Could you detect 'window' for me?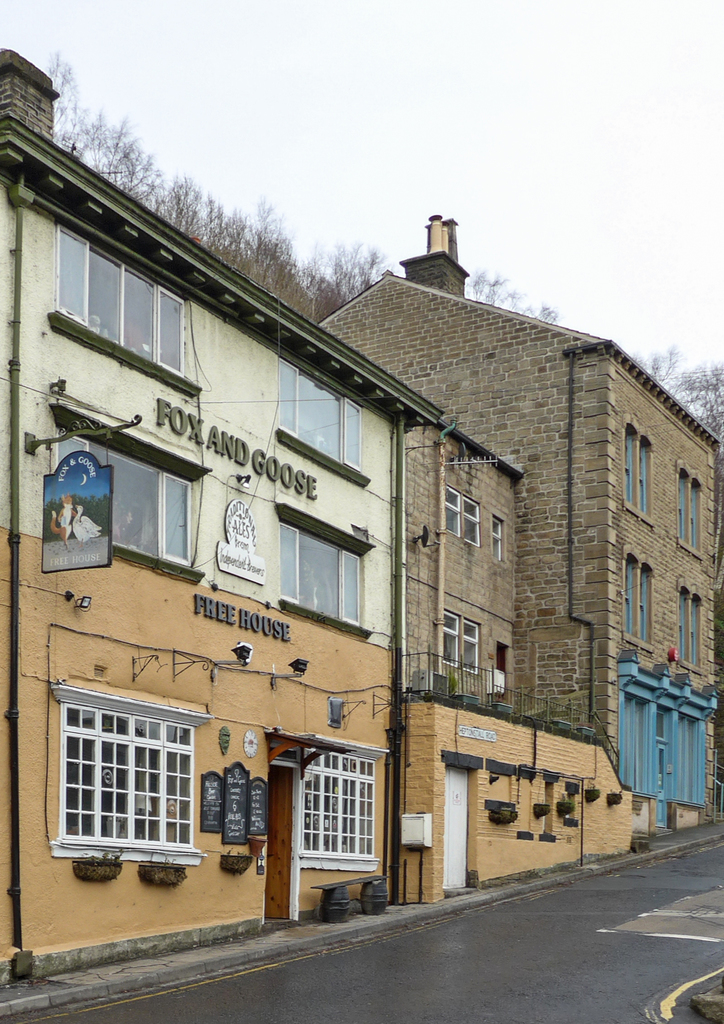
Detection result: pyautogui.locateOnScreen(638, 435, 648, 518).
